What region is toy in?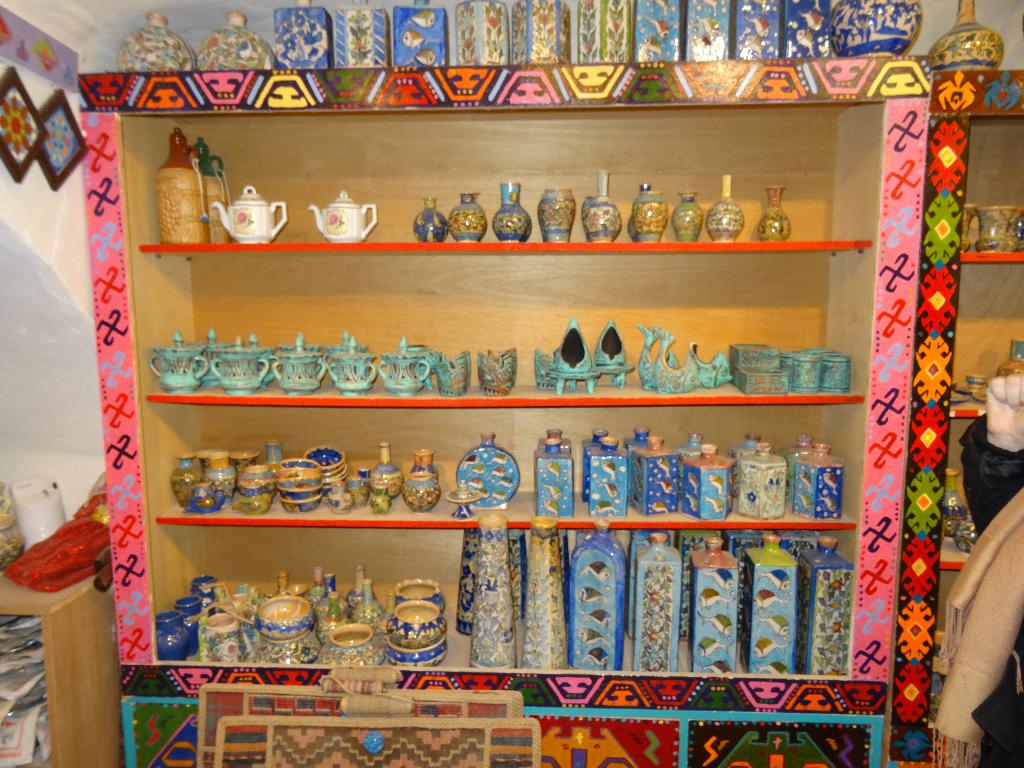
BBox(474, 350, 520, 395).
